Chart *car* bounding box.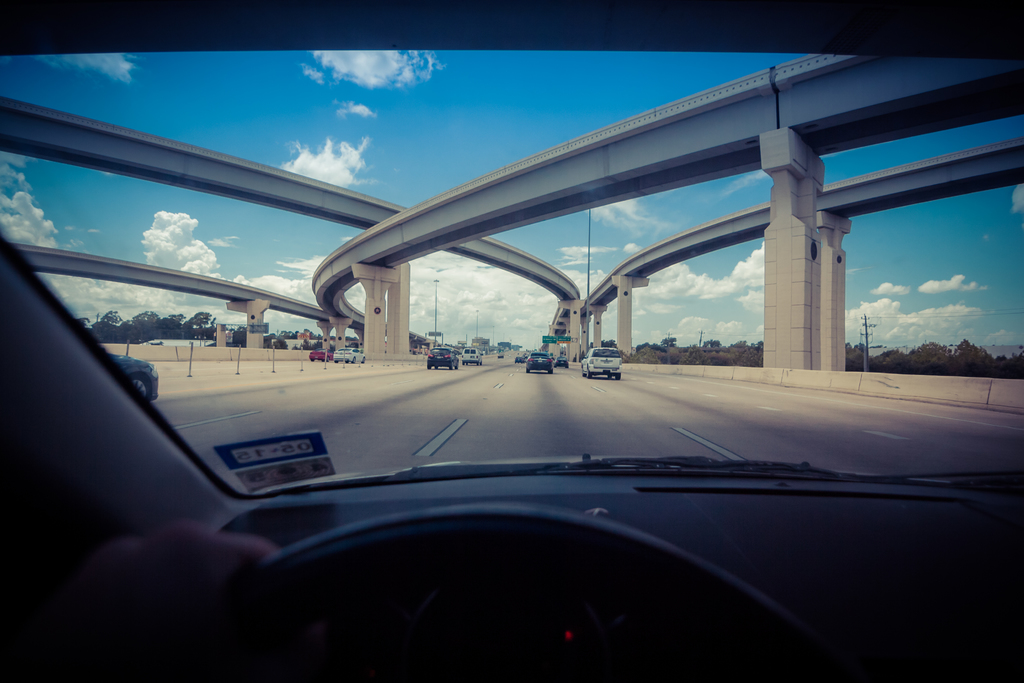
Charted: l=465, t=345, r=481, b=365.
